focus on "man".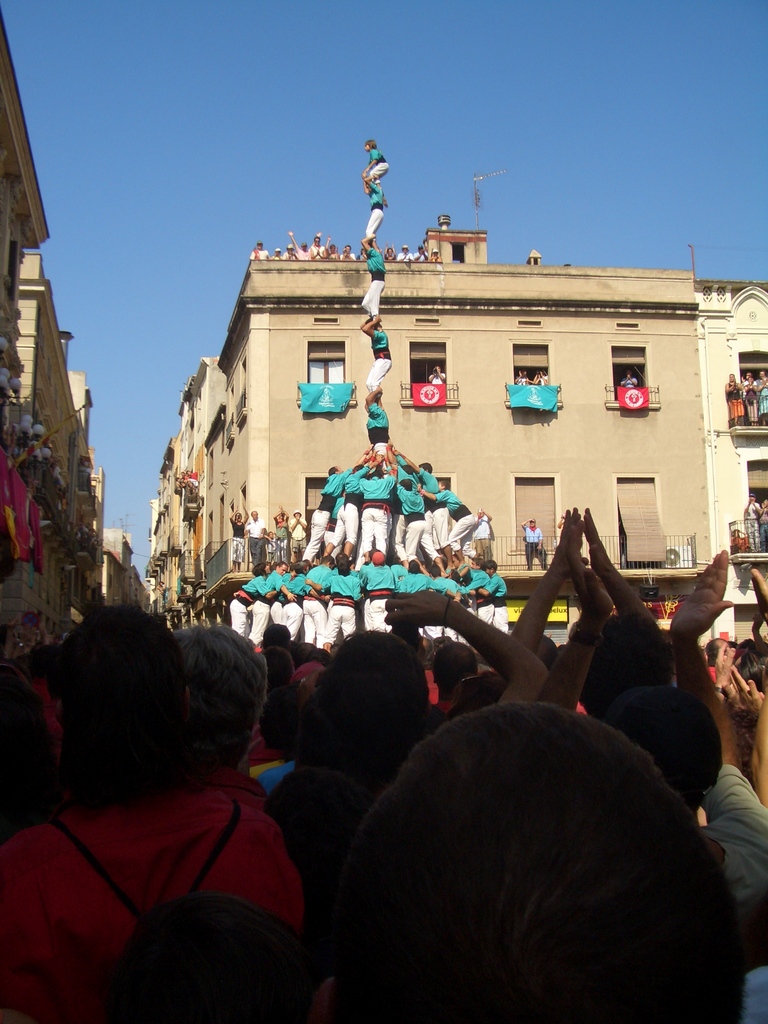
Focused at 620,368,639,387.
